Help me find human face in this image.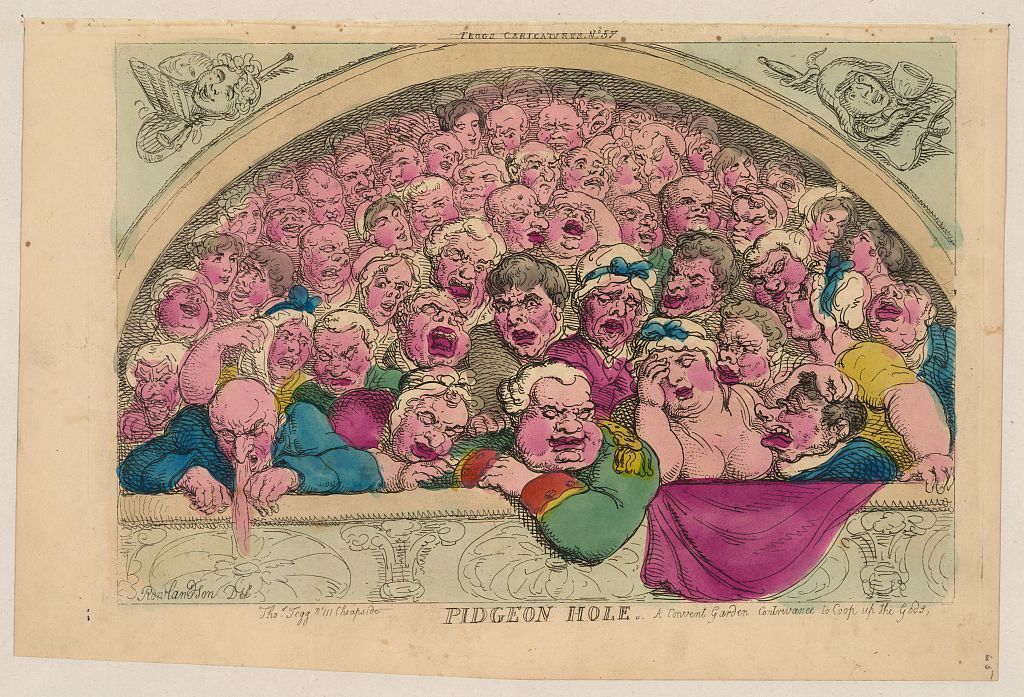
Found it: (380,148,422,196).
